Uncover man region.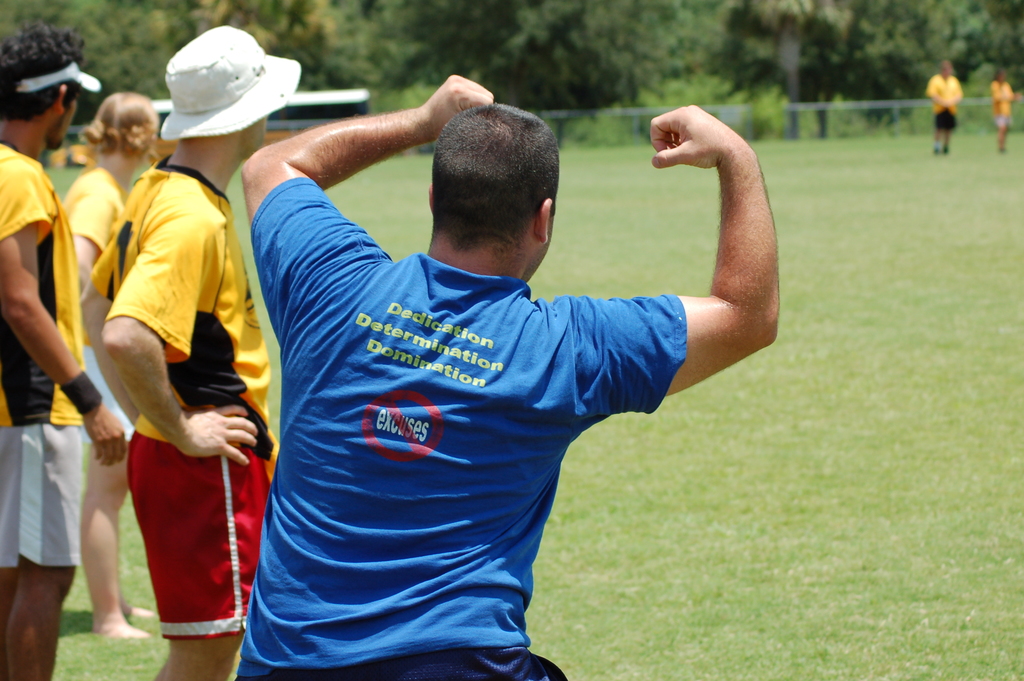
Uncovered: BBox(930, 62, 960, 160).
